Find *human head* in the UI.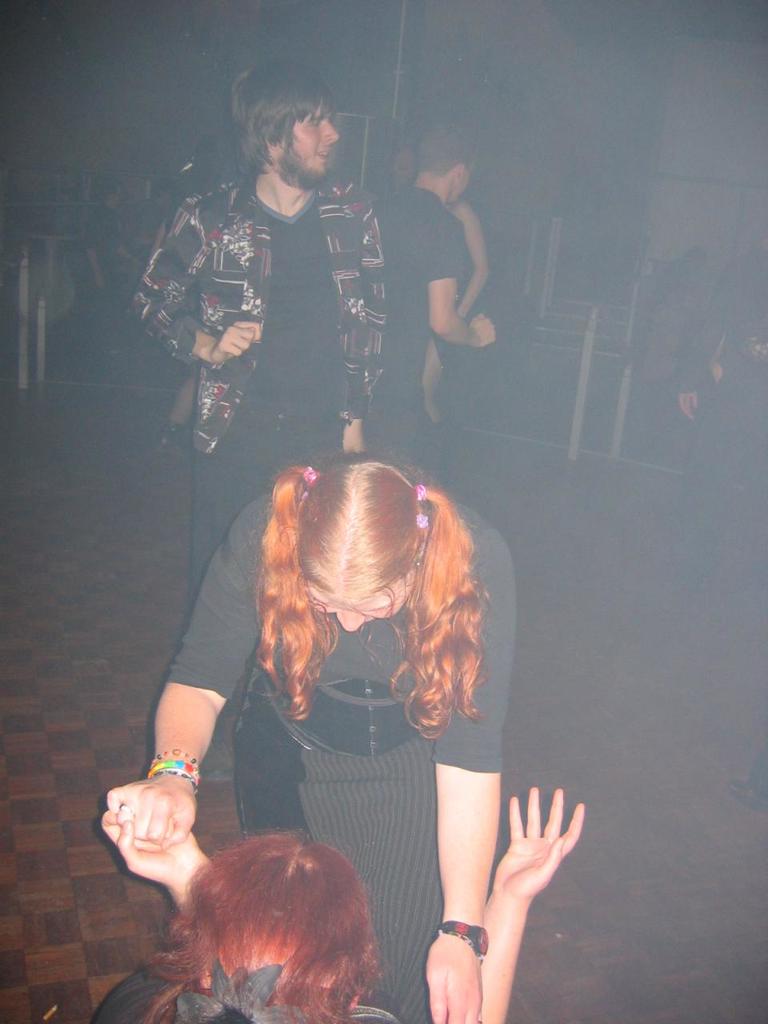
UI element at [left=256, top=463, right=490, bottom=738].
